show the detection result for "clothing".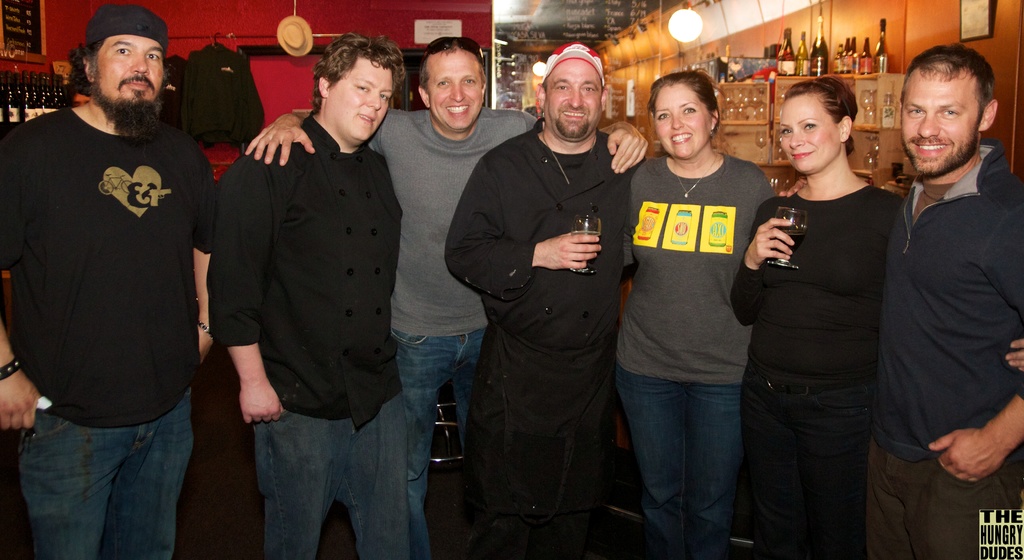
{"x1": 624, "y1": 154, "x2": 774, "y2": 368}.
